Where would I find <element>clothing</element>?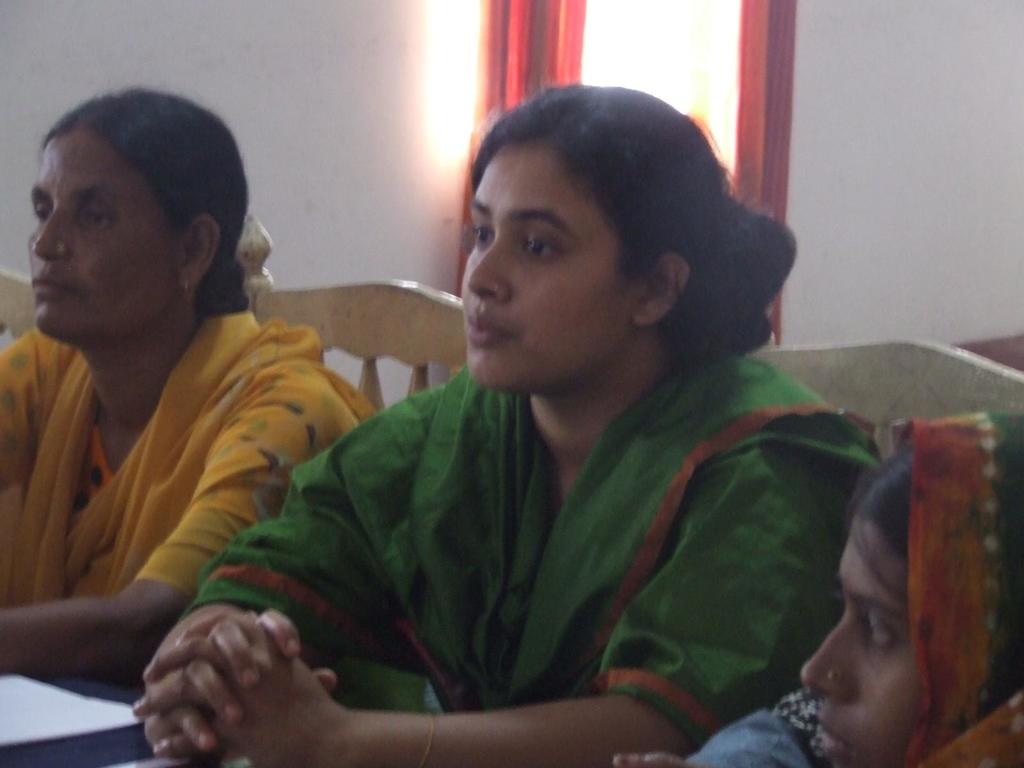
At [x1=682, y1=415, x2=1023, y2=767].
